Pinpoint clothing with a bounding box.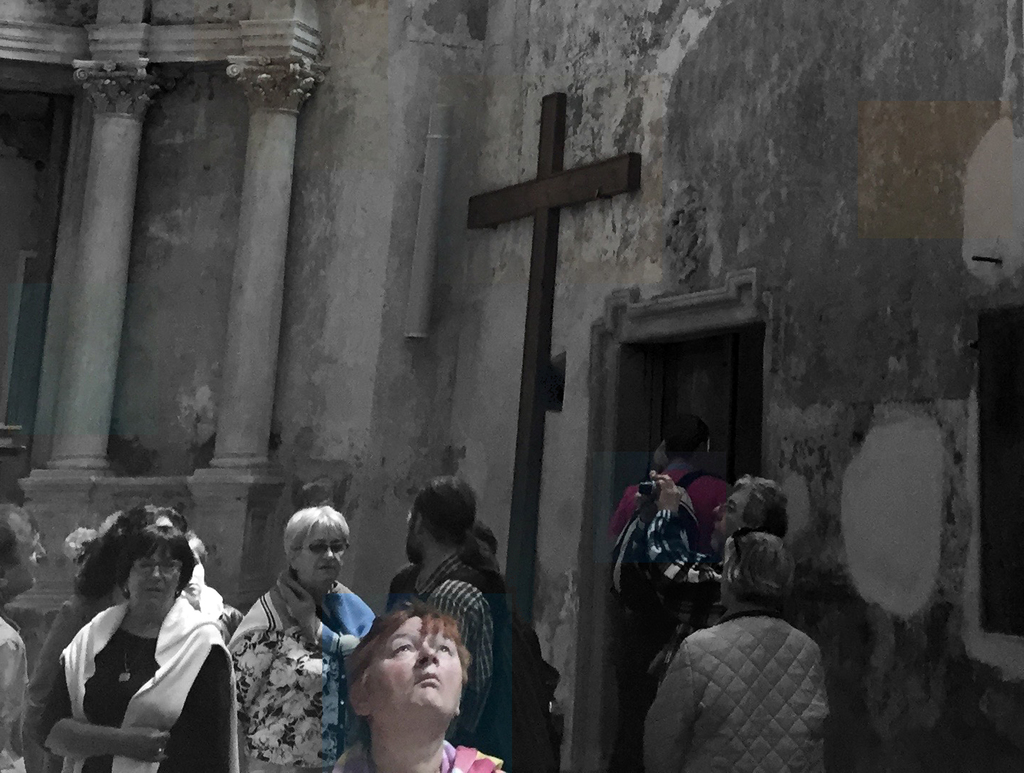
(603, 524, 746, 772).
